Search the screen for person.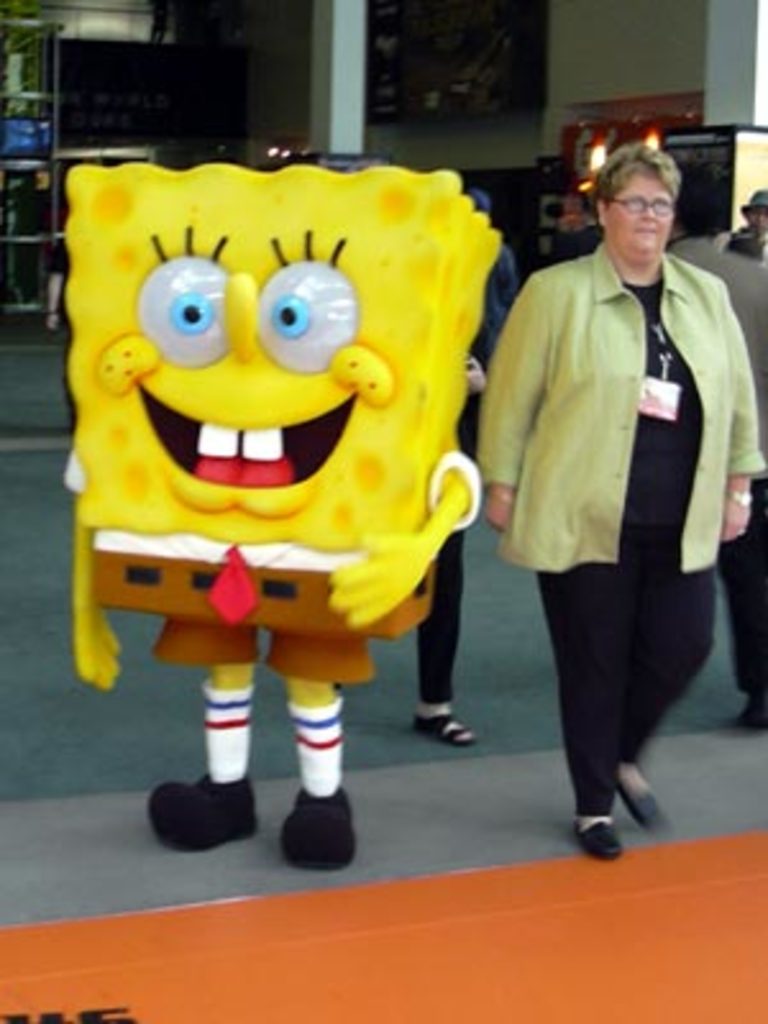
Found at 671/146/765/742.
